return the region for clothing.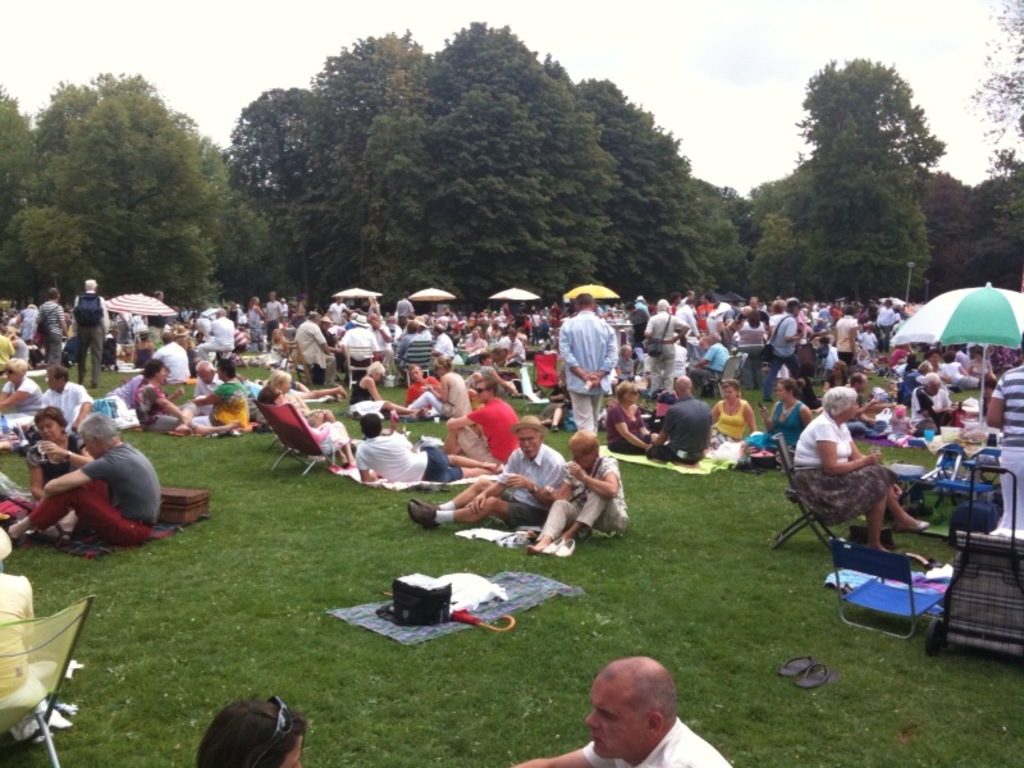
(left=406, top=372, right=475, bottom=416).
